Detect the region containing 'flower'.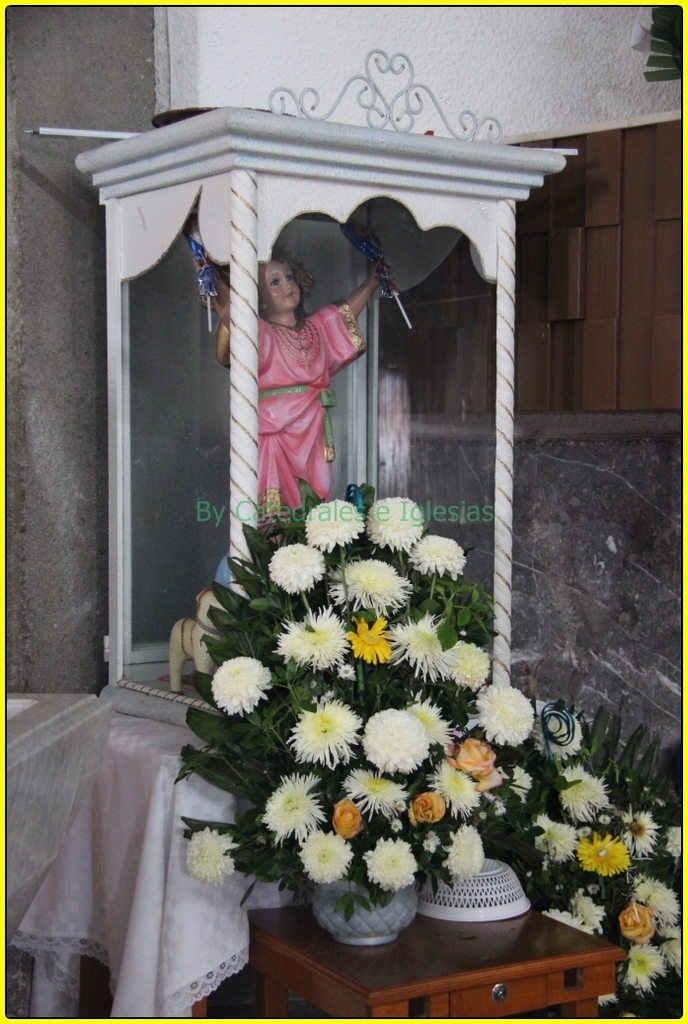
locate(276, 602, 350, 670).
